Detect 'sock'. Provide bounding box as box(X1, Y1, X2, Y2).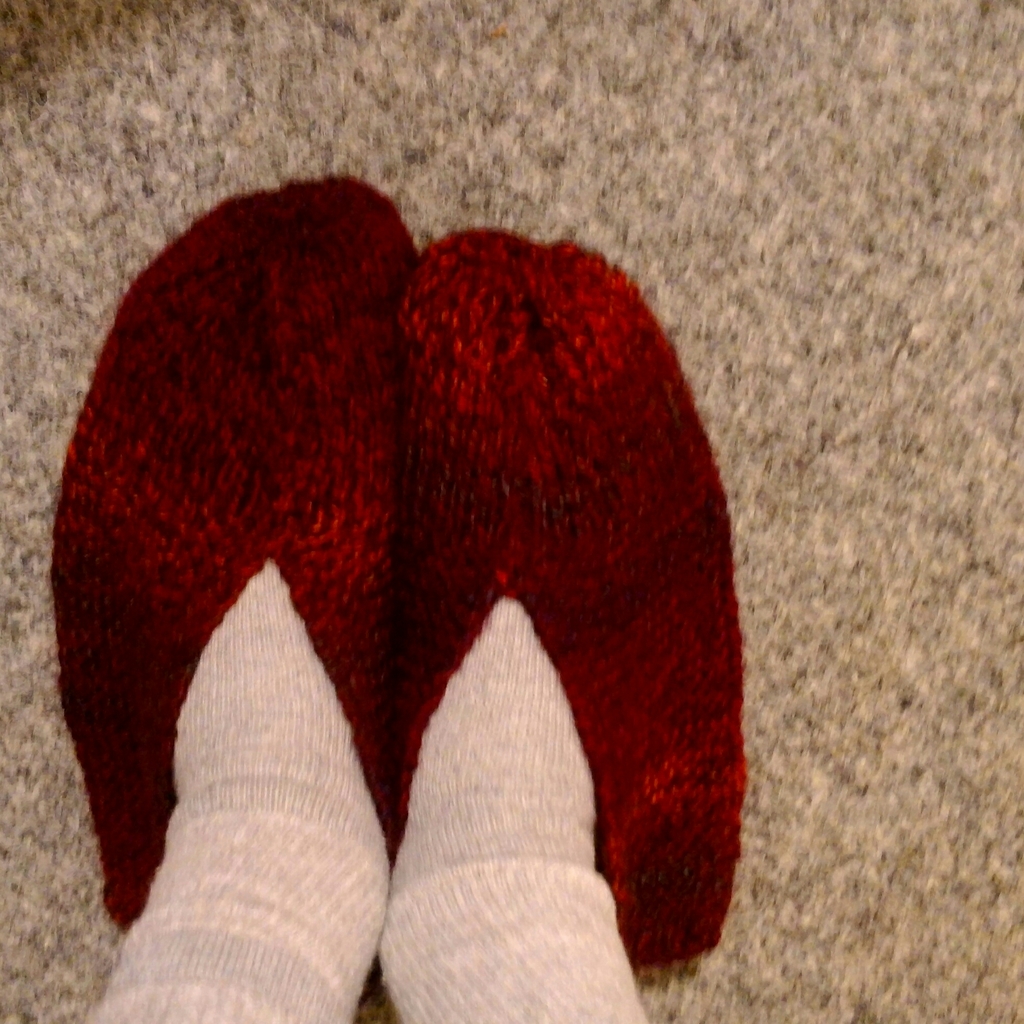
box(88, 559, 389, 1022).
